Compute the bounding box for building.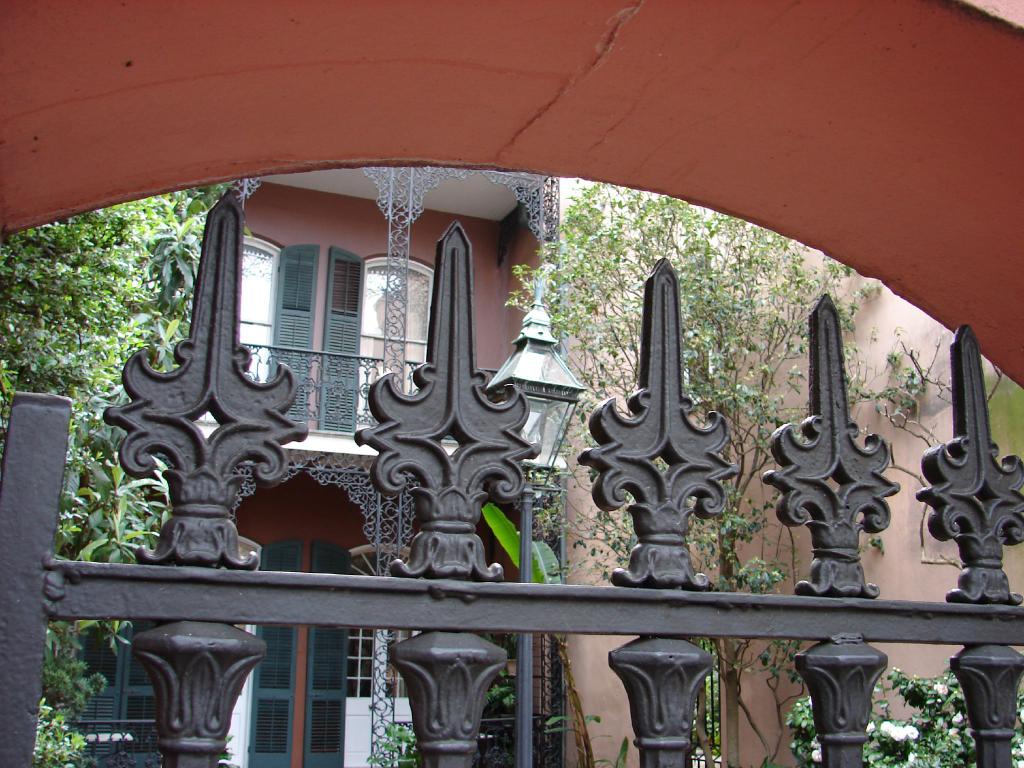
detection(68, 166, 1023, 767).
